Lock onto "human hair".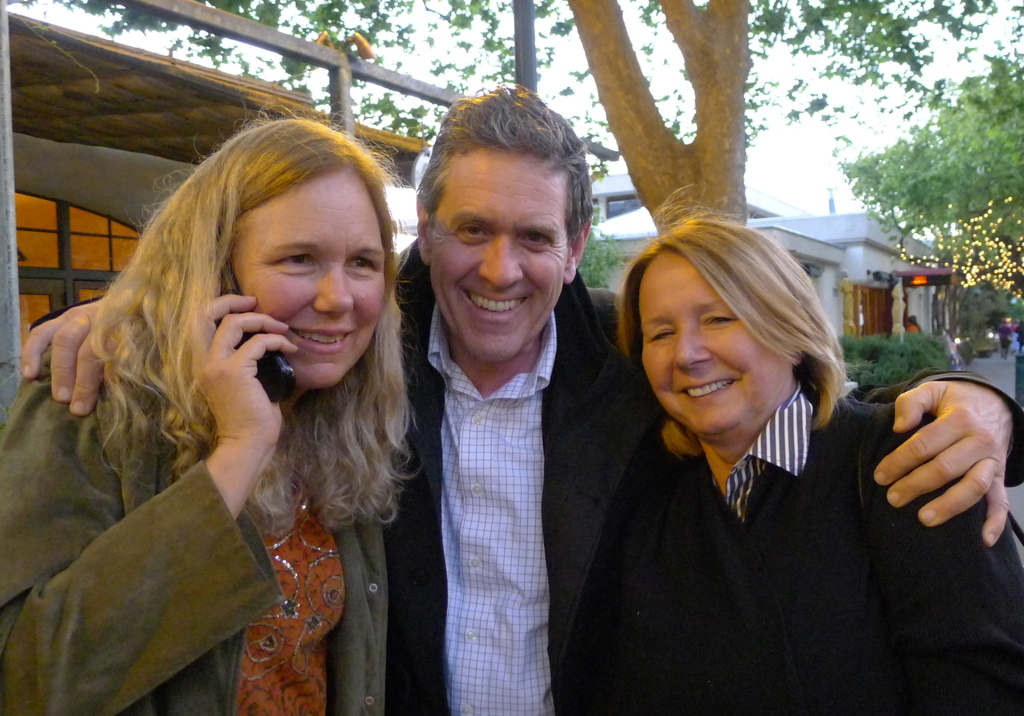
Locked: 413,85,591,246.
